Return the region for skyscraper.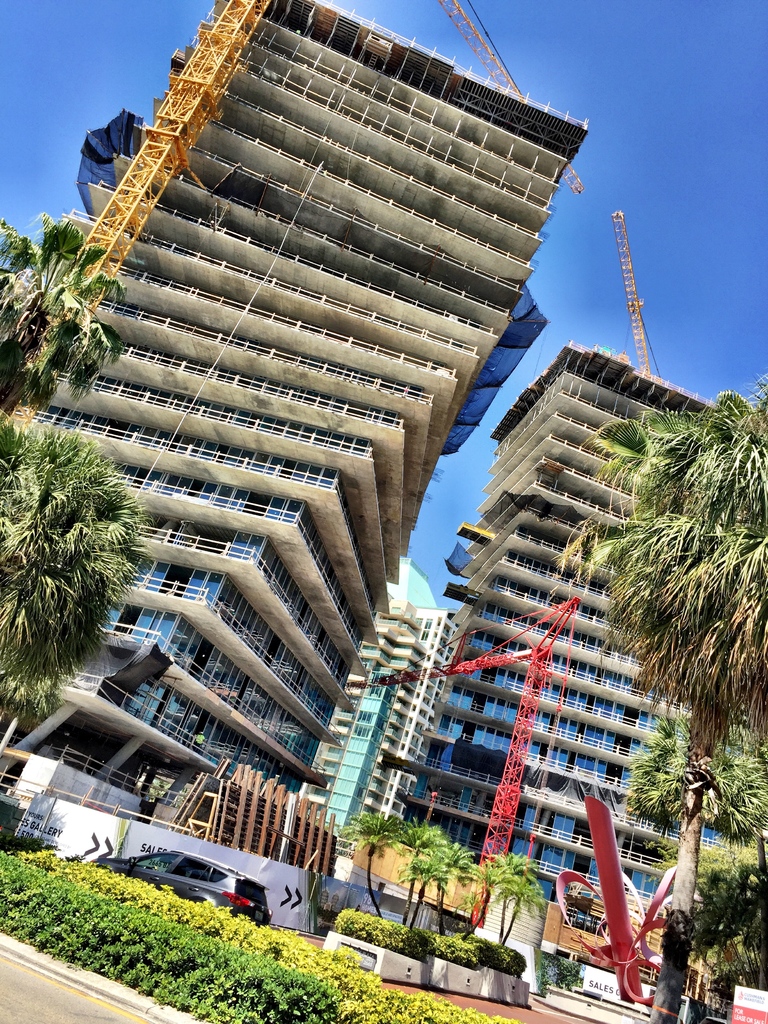
(left=0, top=0, right=589, bottom=823).
